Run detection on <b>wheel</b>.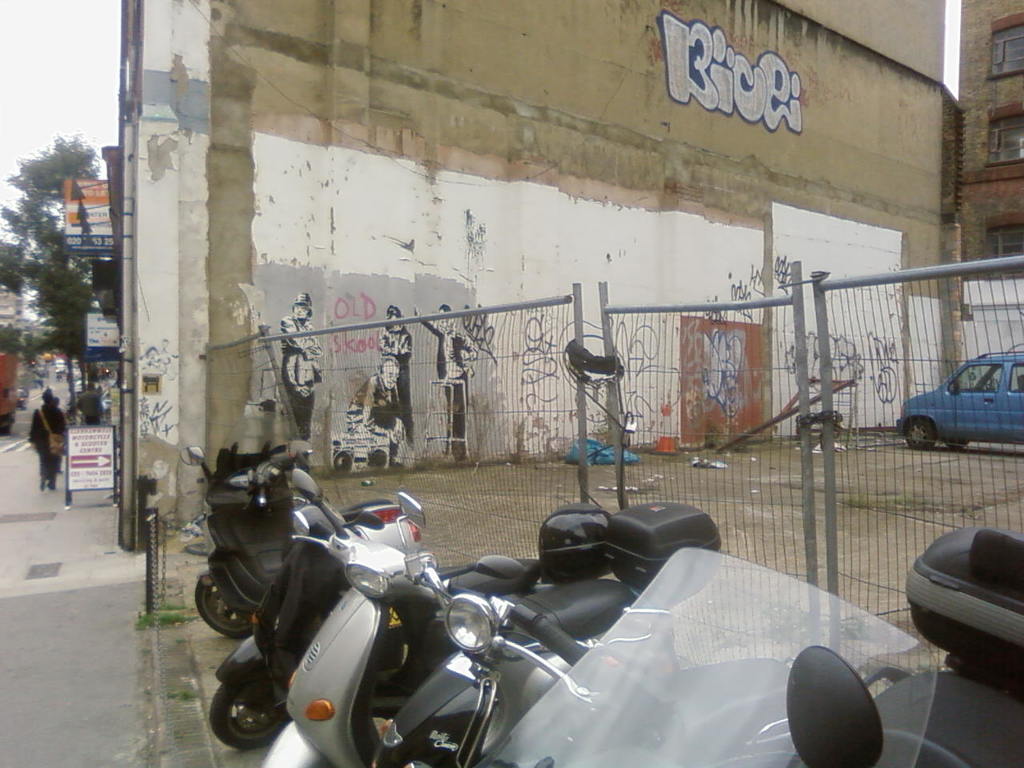
Result: <region>946, 441, 965, 453</region>.
